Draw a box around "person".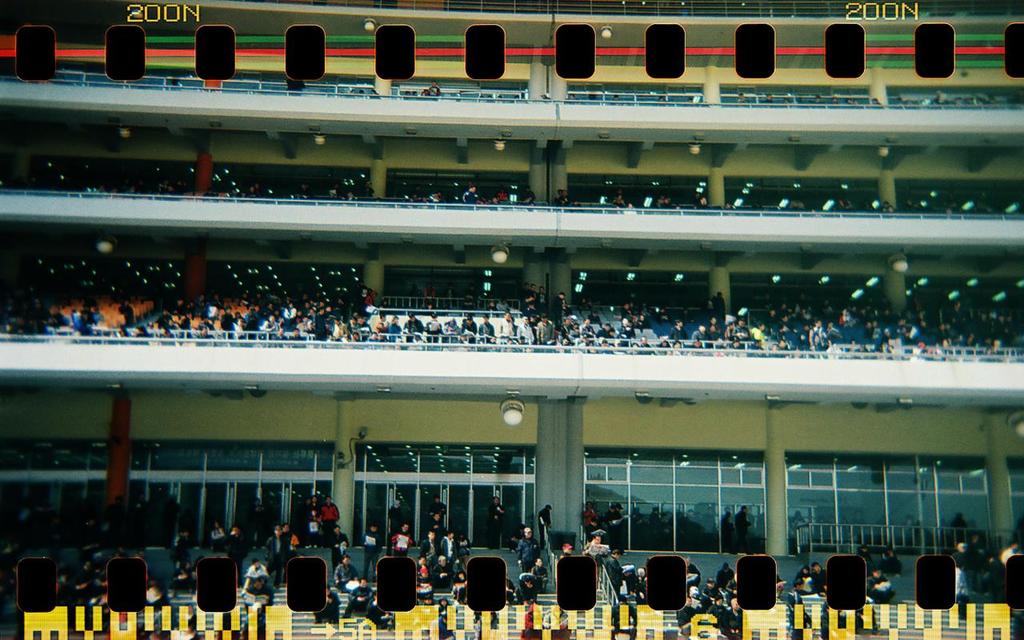
rect(269, 537, 306, 586).
